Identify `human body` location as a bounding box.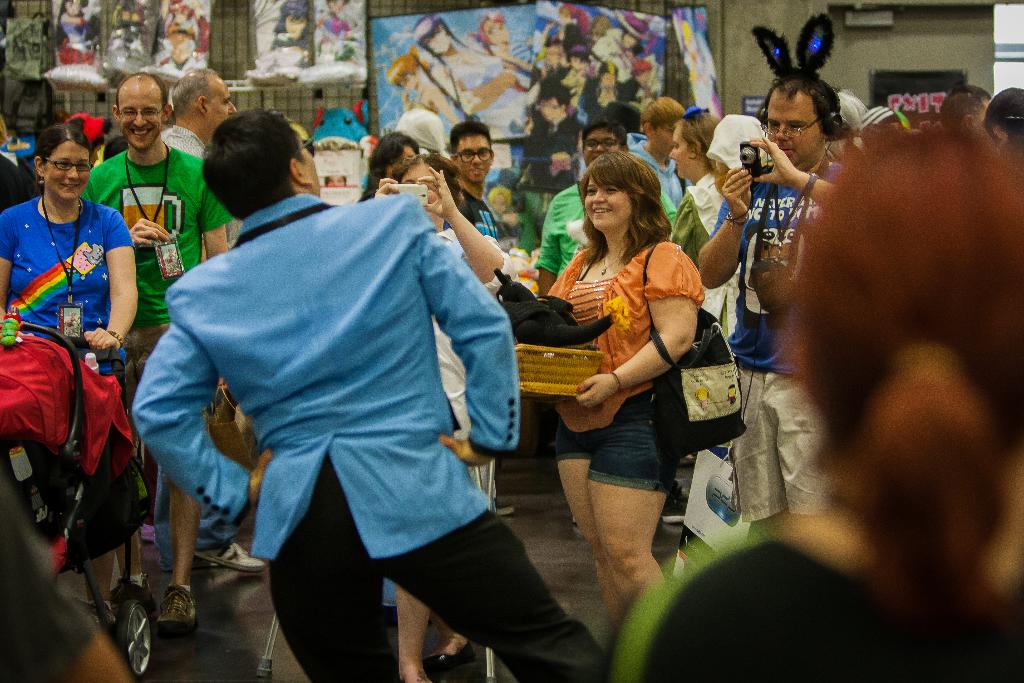
box=[495, 21, 554, 90].
